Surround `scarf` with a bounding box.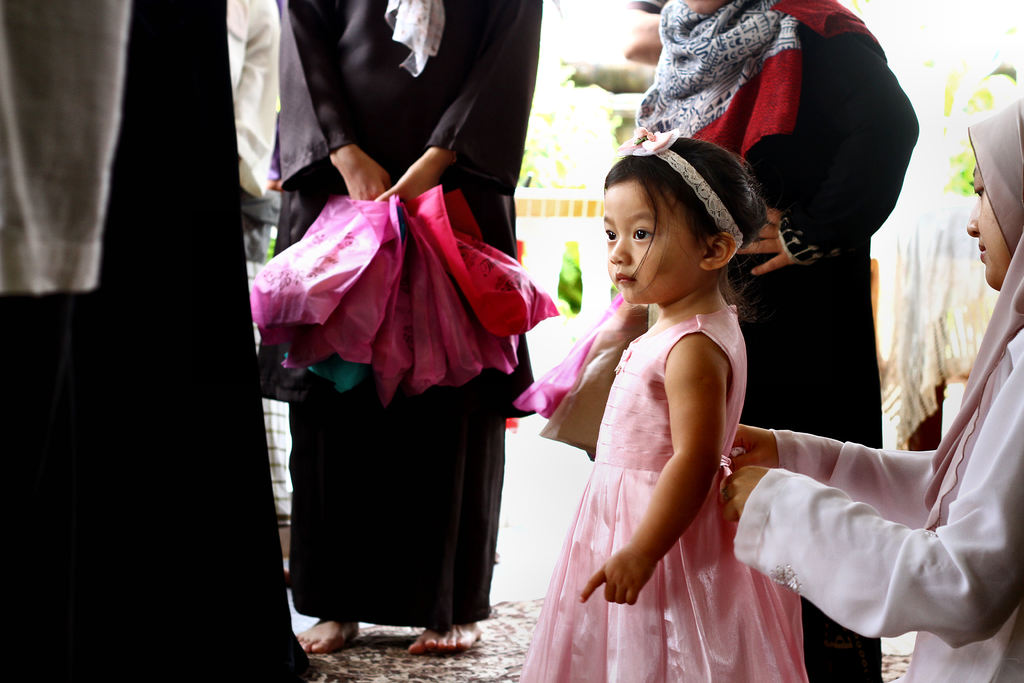
[632,0,874,165].
